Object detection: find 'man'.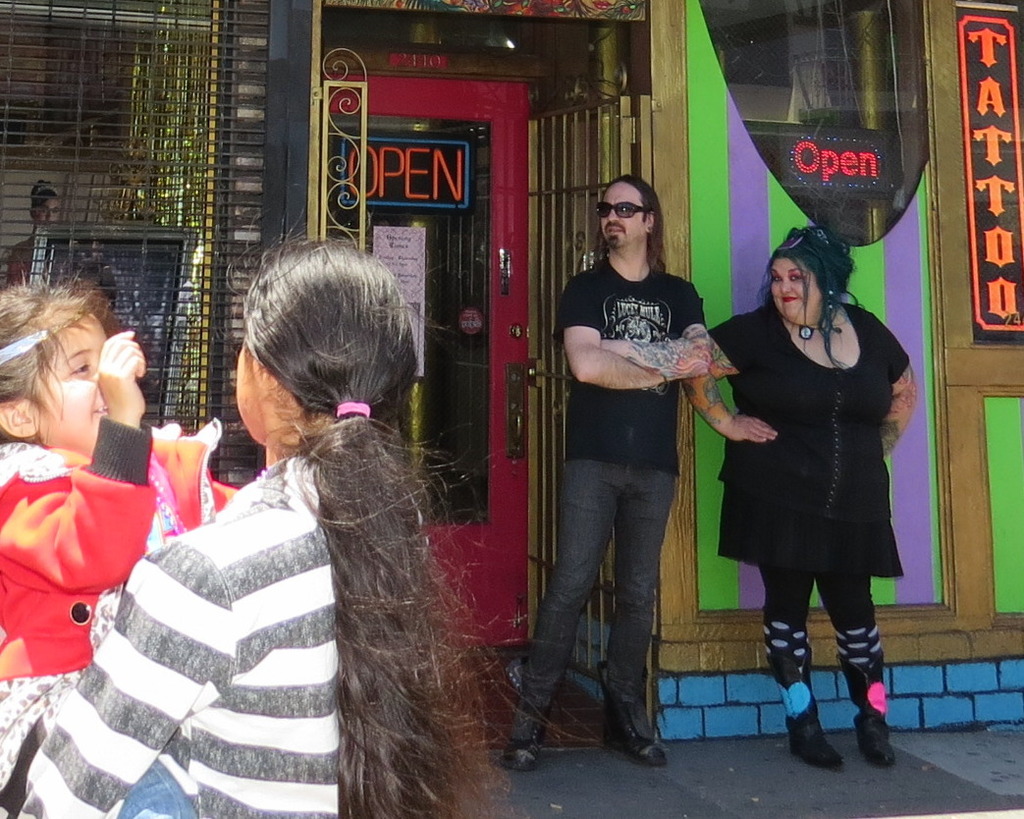
530 184 738 747.
